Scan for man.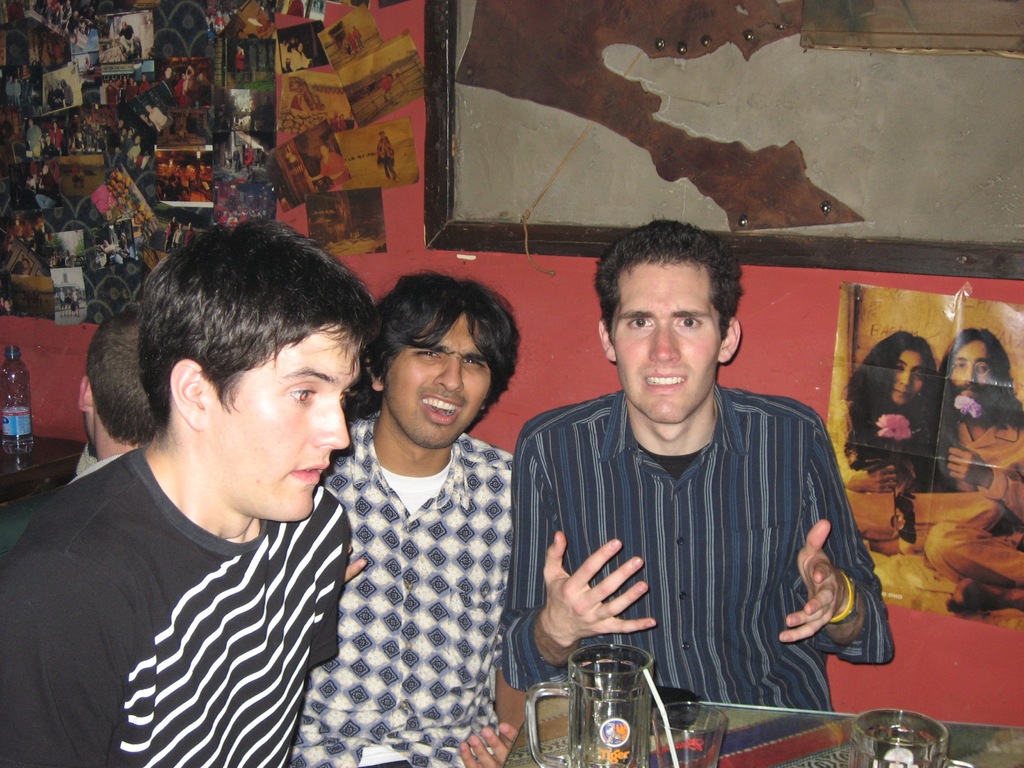
Scan result: 0, 213, 385, 767.
